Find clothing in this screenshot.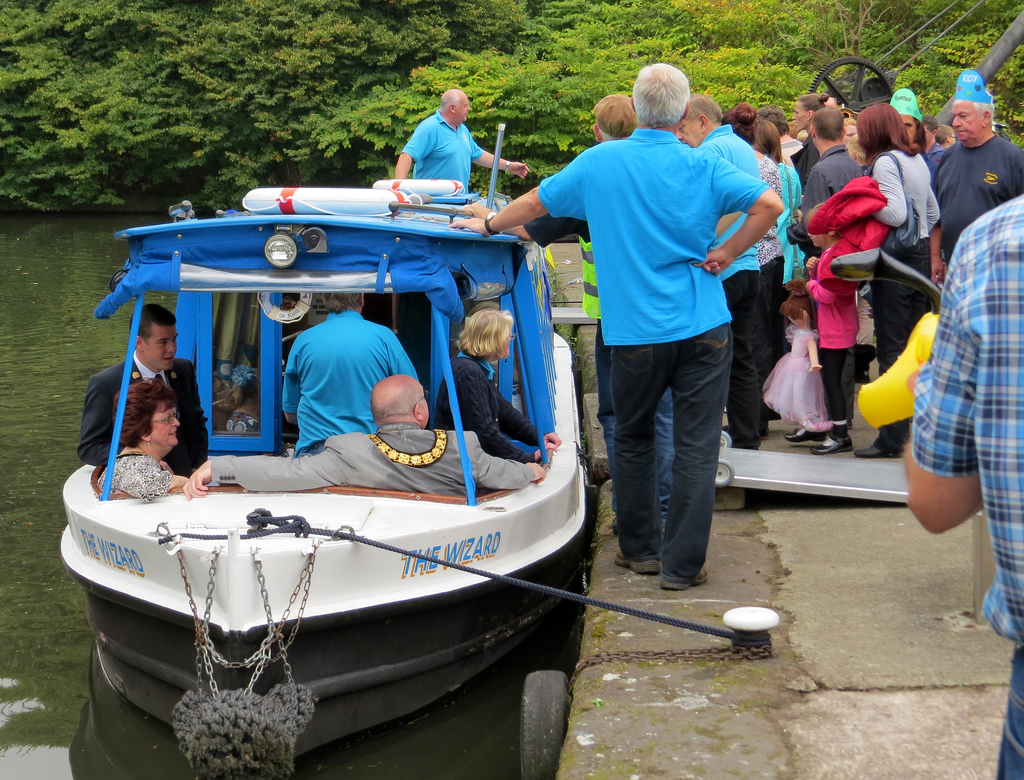
The bounding box for clothing is locate(211, 418, 531, 501).
